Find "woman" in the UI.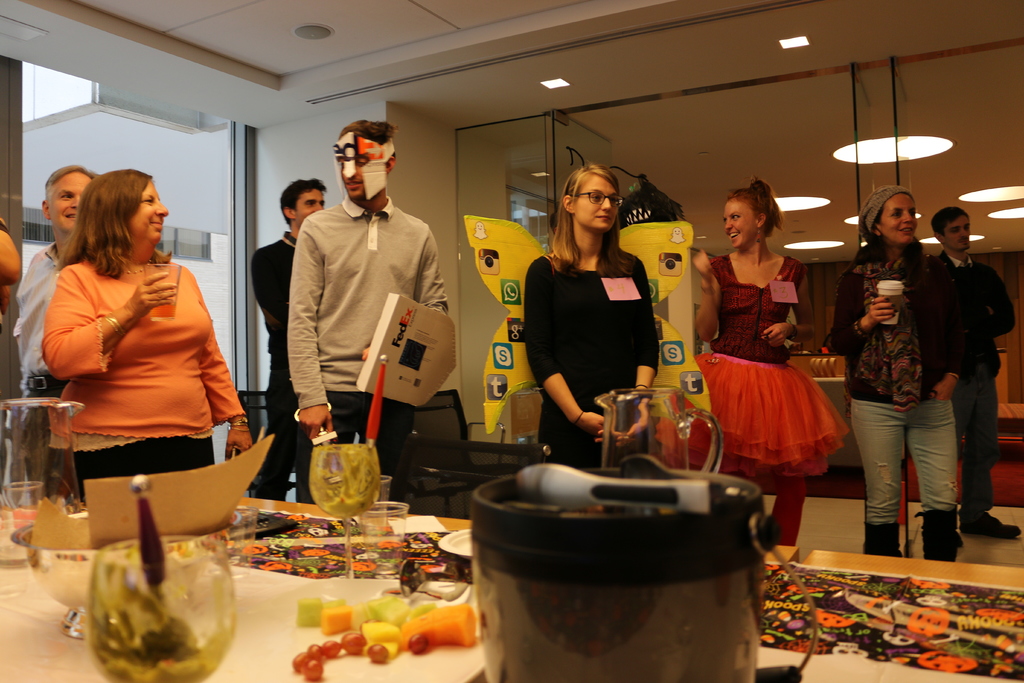
UI element at (692, 173, 845, 547).
